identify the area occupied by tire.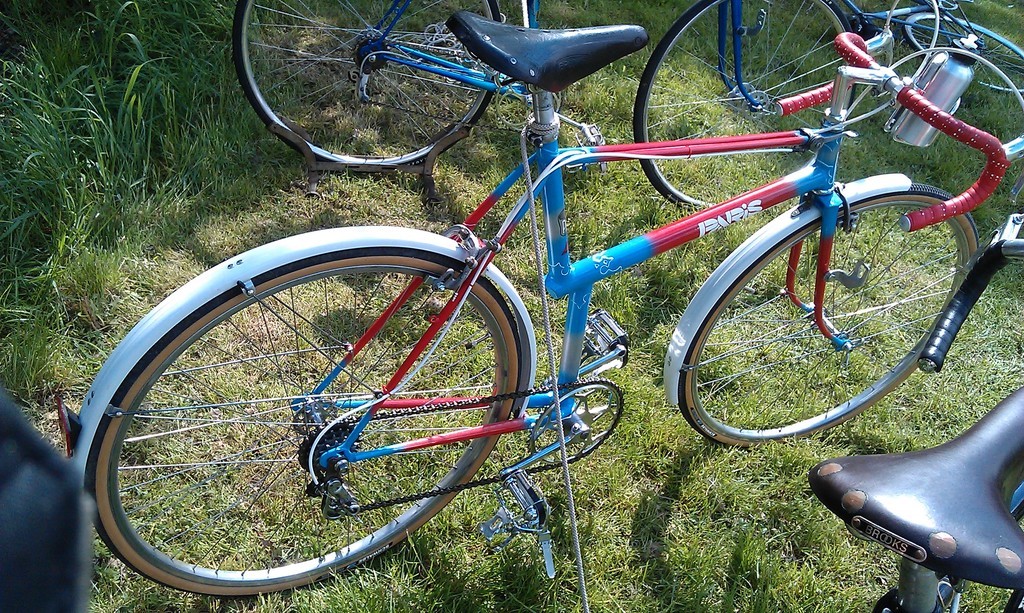
Area: 908, 13, 1023, 90.
